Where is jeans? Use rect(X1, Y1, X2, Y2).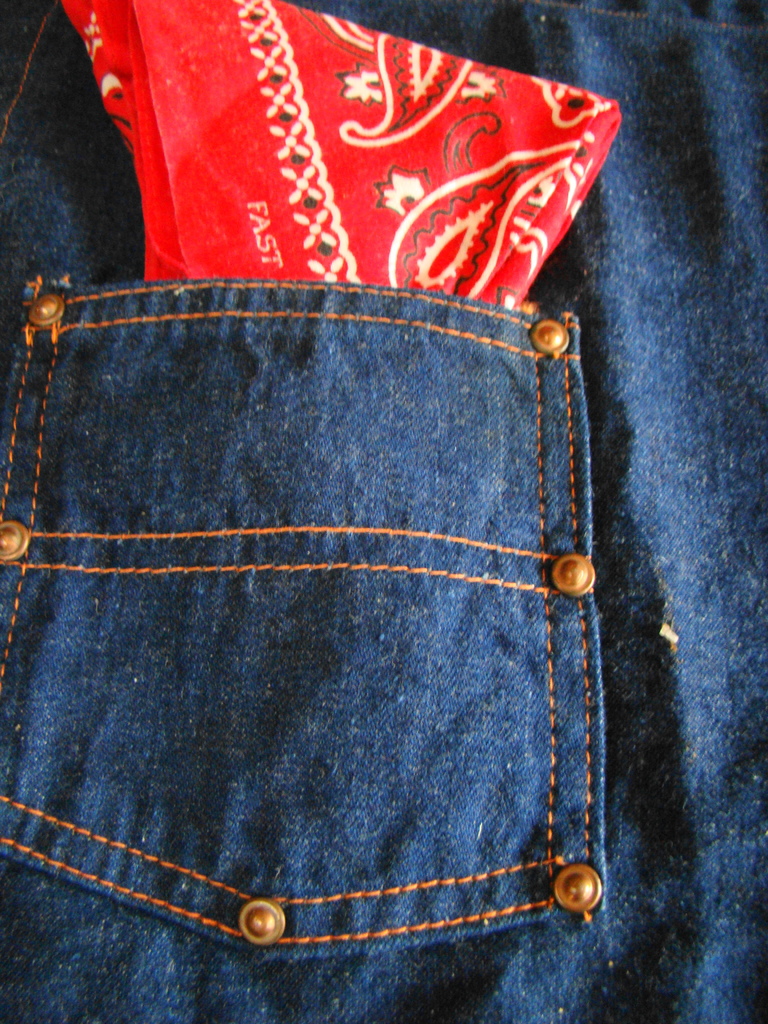
rect(0, 0, 767, 1023).
